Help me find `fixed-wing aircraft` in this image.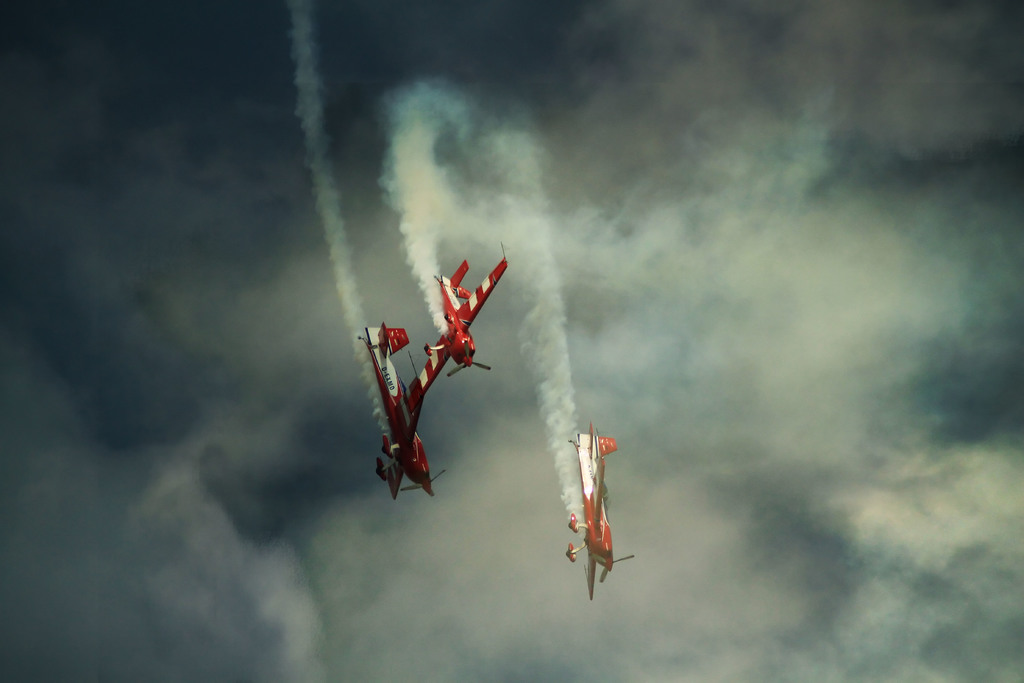
Found it: l=359, t=242, r=501, b=504.
